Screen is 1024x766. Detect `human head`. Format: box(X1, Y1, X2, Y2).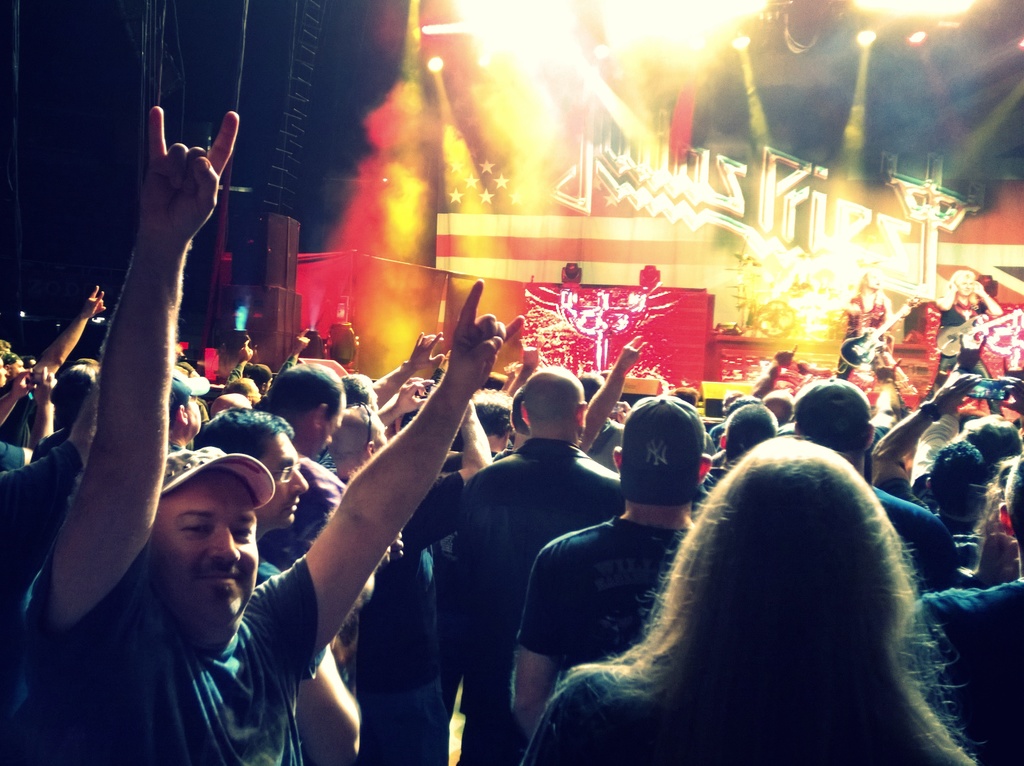
box(862, 268, 881, 288).
